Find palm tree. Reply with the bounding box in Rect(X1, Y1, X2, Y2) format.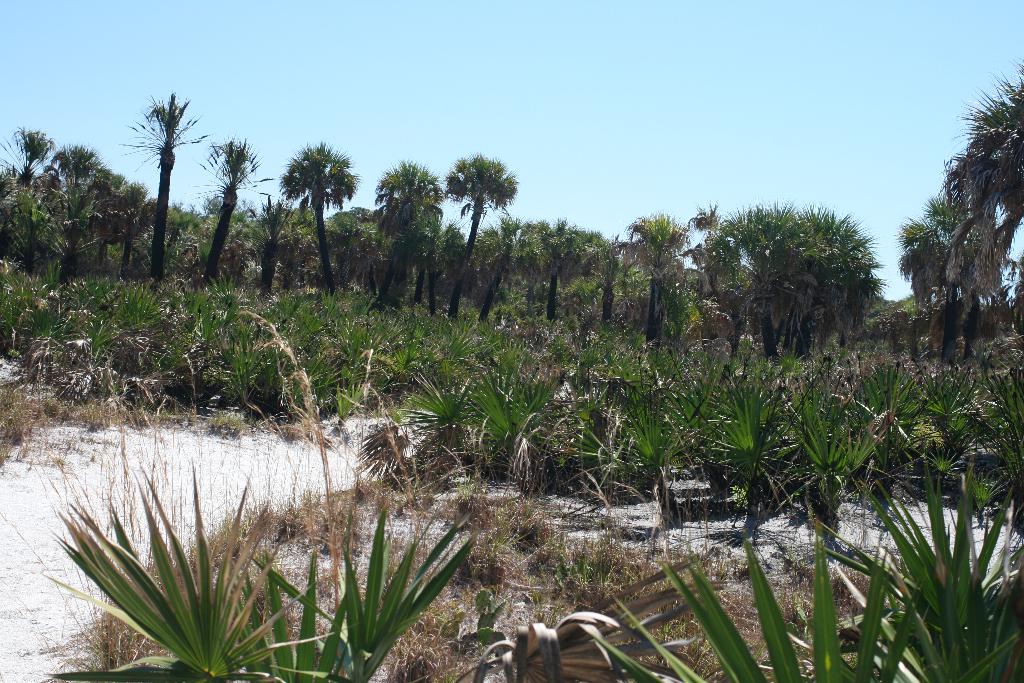
Rect(0, 150, 27, 269).
